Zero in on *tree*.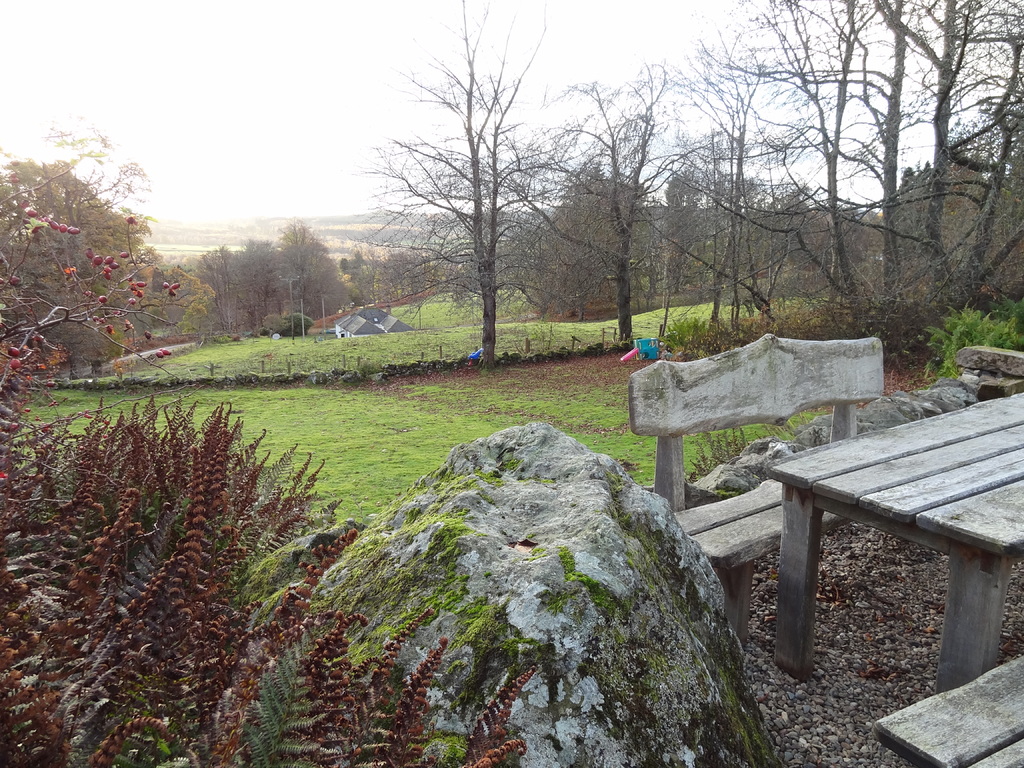
Zeroed in: (358,0,552,365).
